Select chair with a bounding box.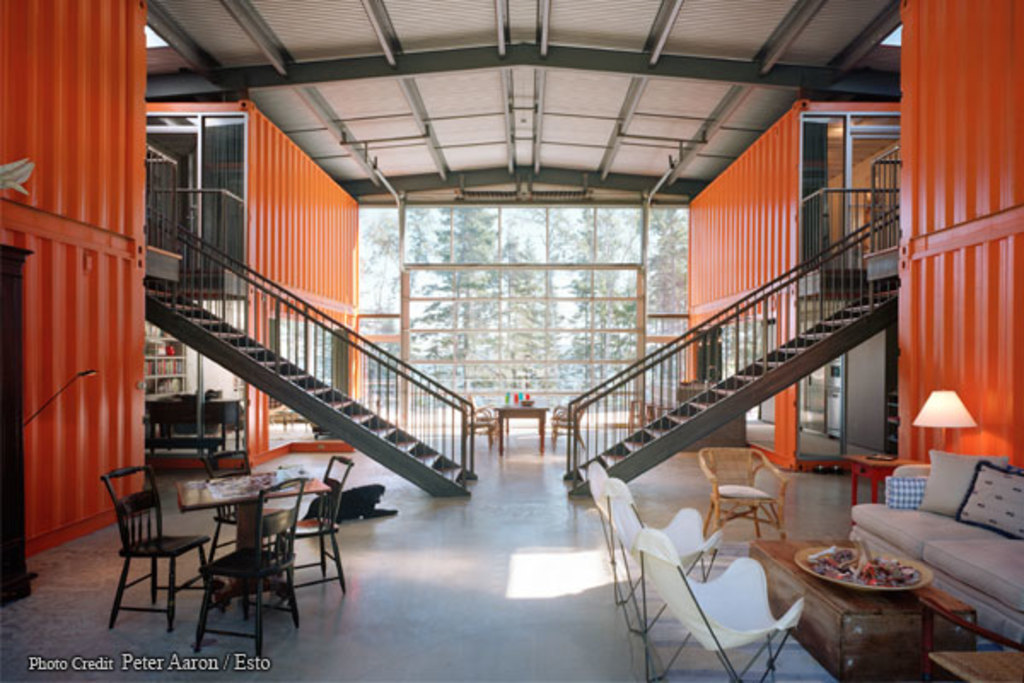
bbox(461, 396, 502, 452).
